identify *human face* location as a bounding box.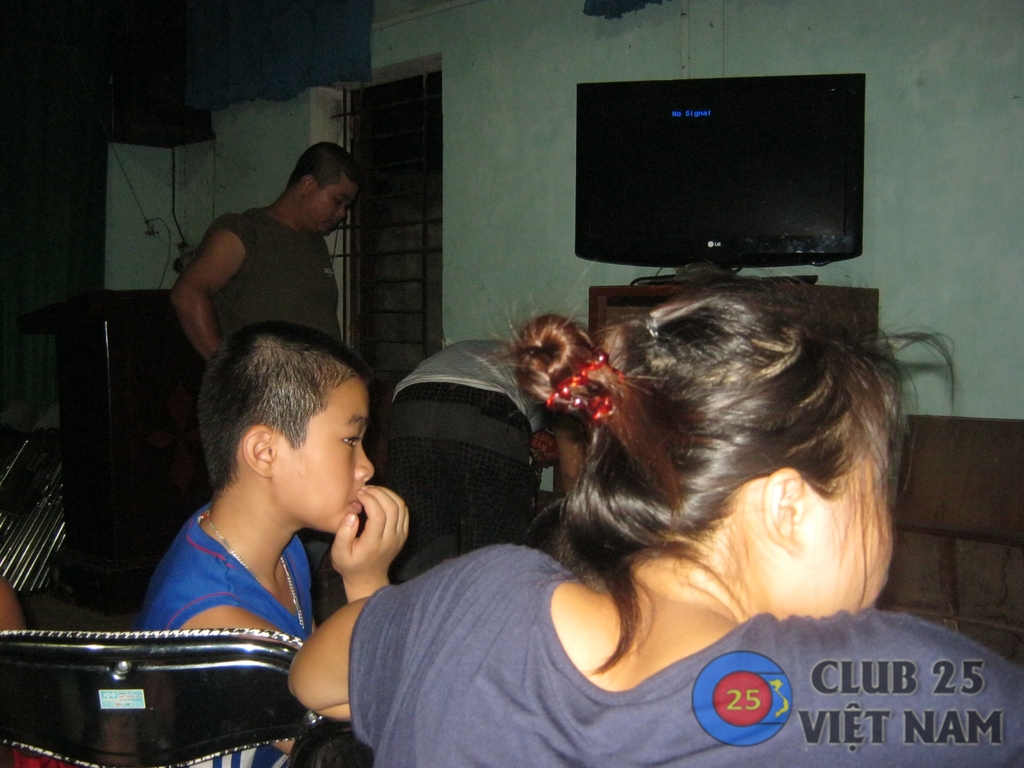
l=809, t=418, r=888, b=620.
